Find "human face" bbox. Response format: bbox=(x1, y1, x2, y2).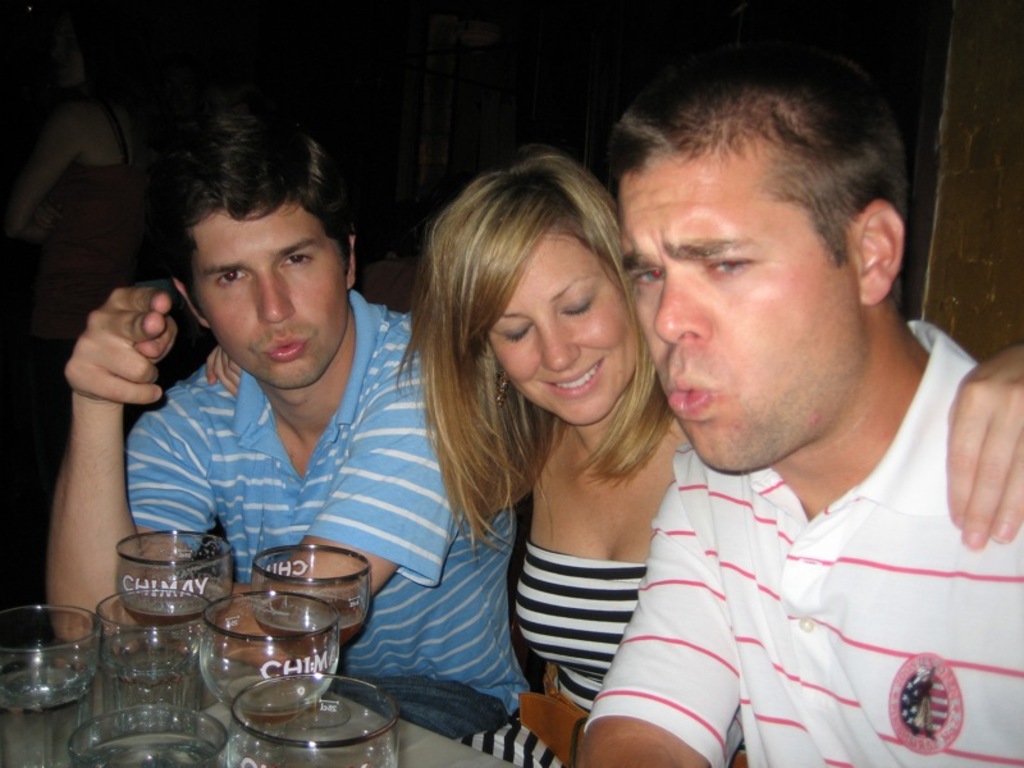
bbox=(617, 141, 860, 472).
